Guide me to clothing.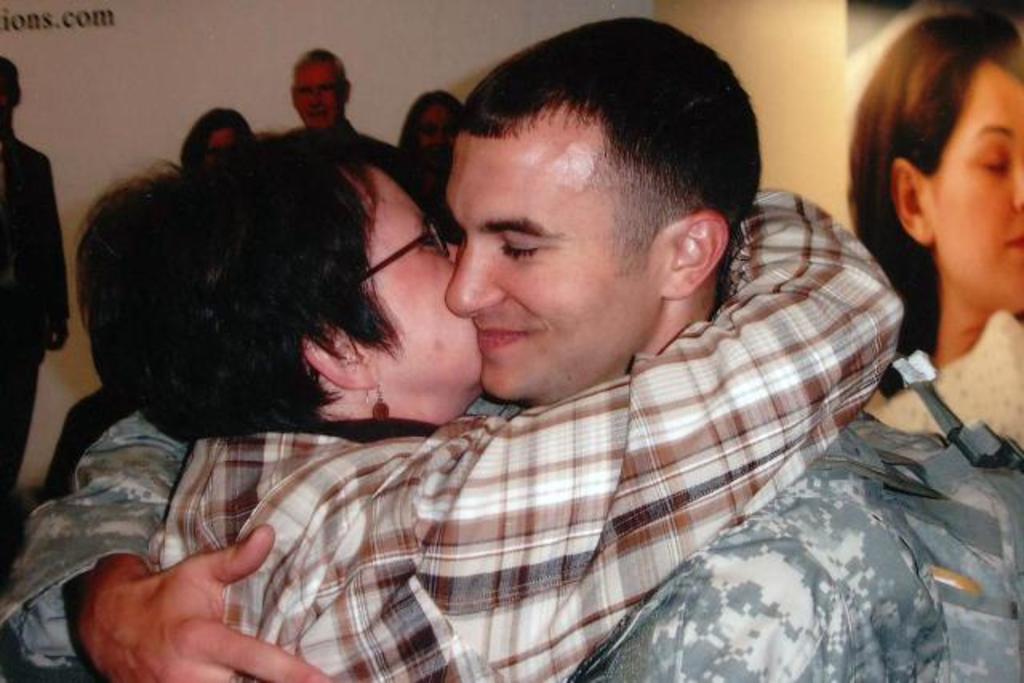
Guidance: 0/392/957/681.
